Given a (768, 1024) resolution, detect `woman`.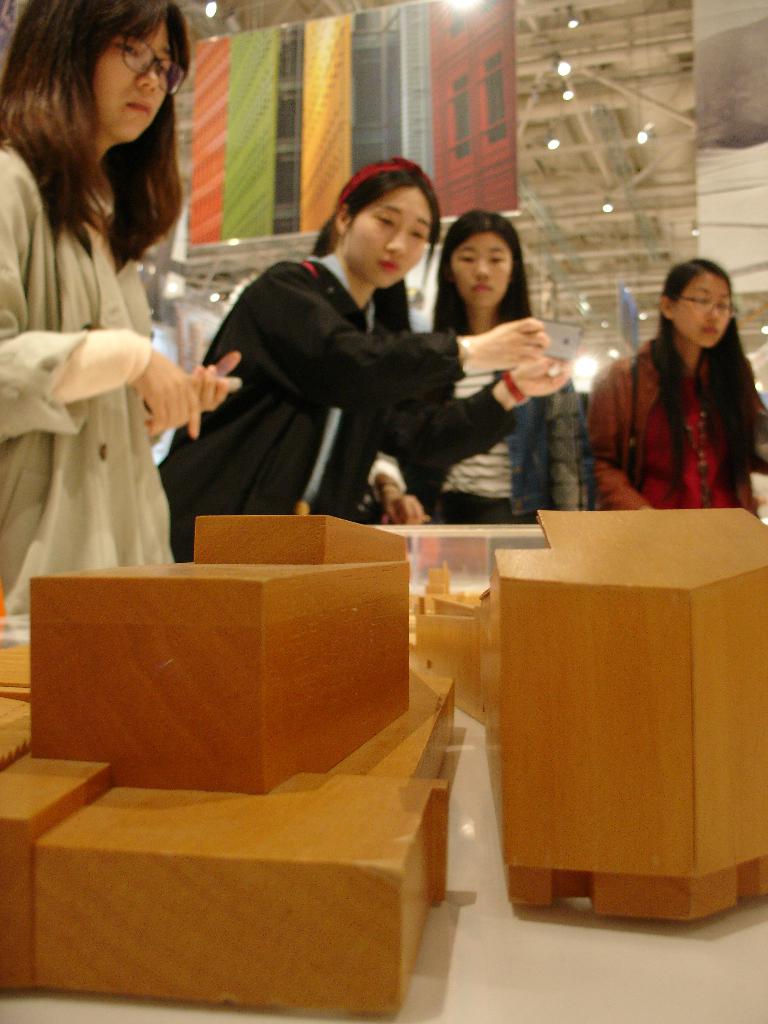
583/261/767/525.
